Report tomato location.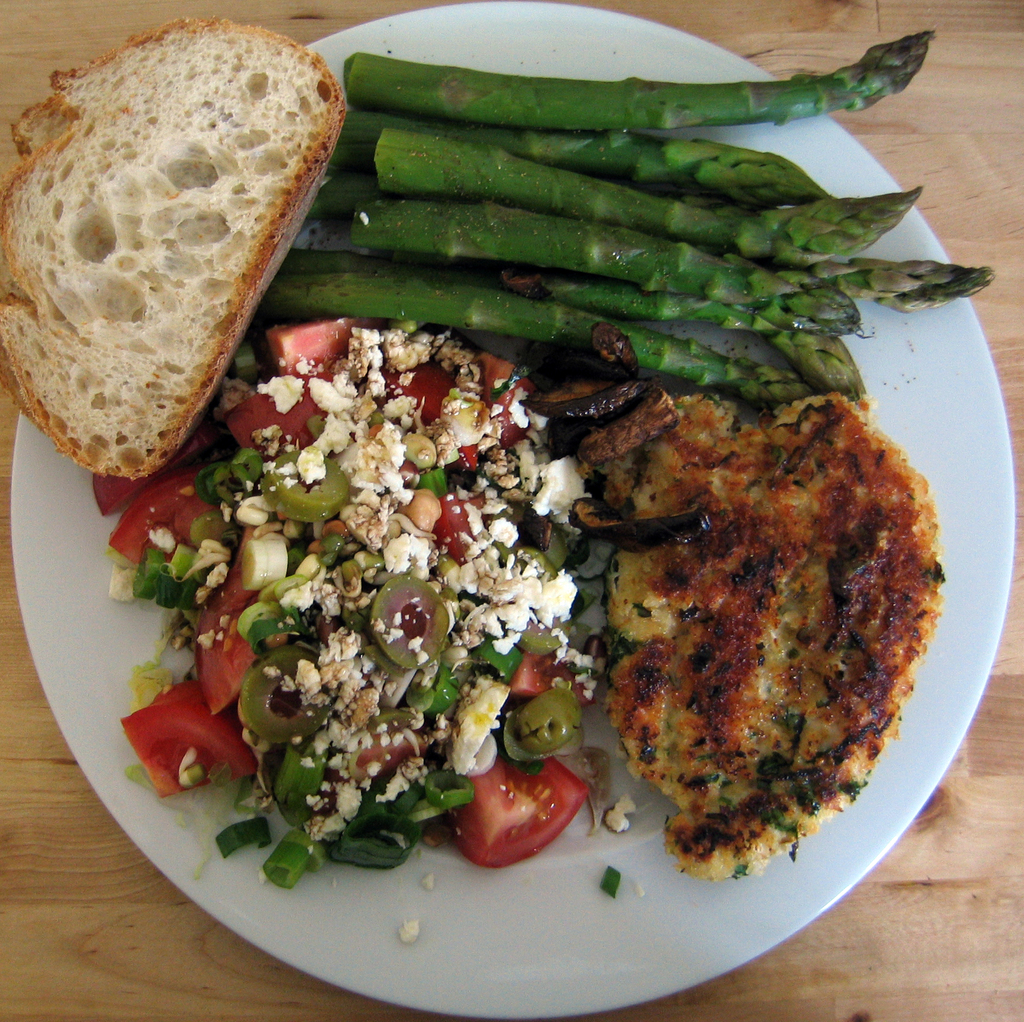
Report: box(269, 308, 361, 376).
